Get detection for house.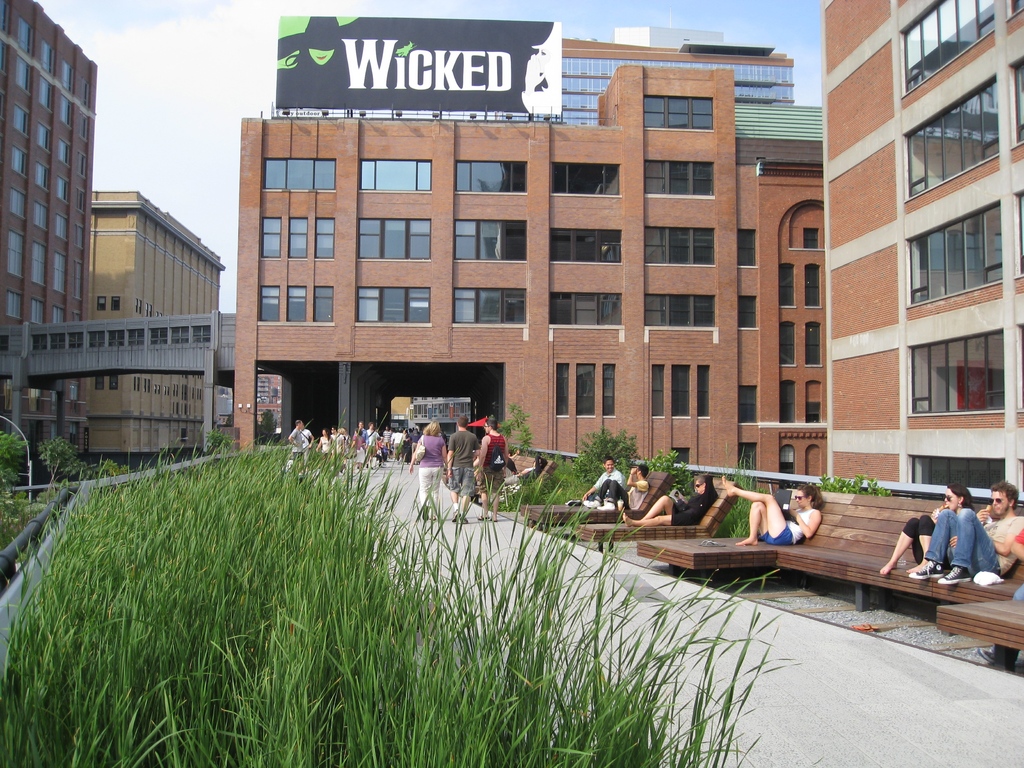
Detection: 0, 0, 97, 458.
